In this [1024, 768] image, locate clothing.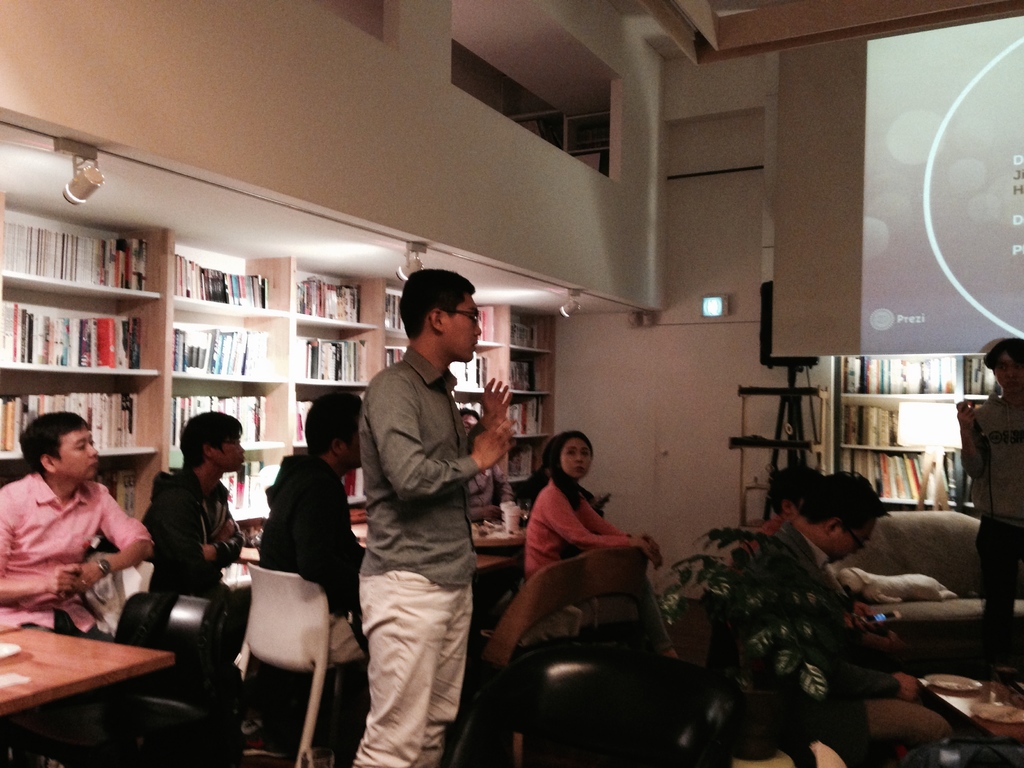
Bounding box: detection(964, 399, 1023, 677).
